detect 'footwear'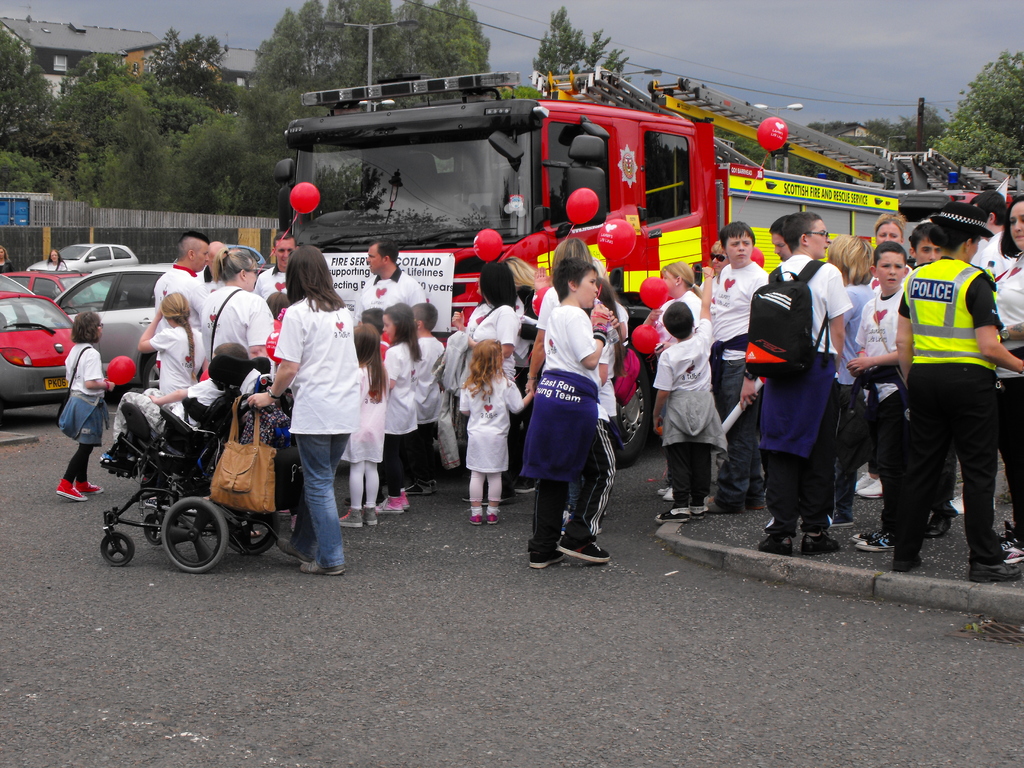
(left=335, top=507, right=359, bottom=528)
